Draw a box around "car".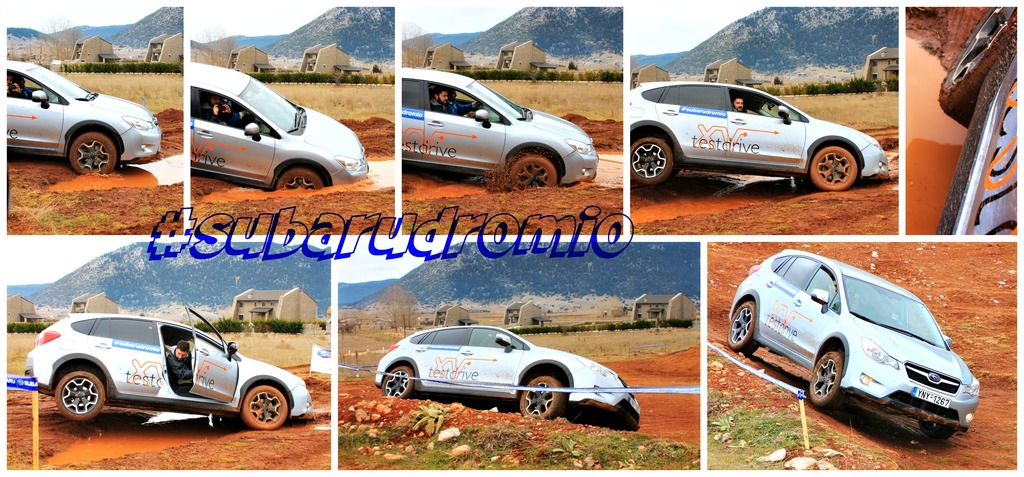
BBox(4, 54, 169, 179).
